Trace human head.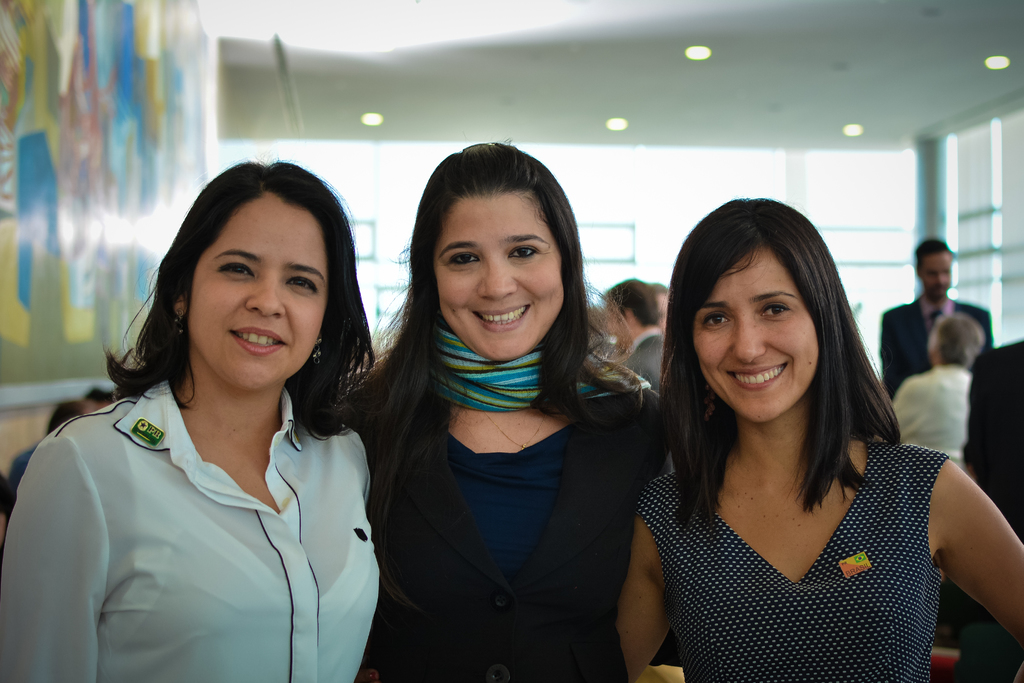
Traced to detection(168, 165, 338, 394).
